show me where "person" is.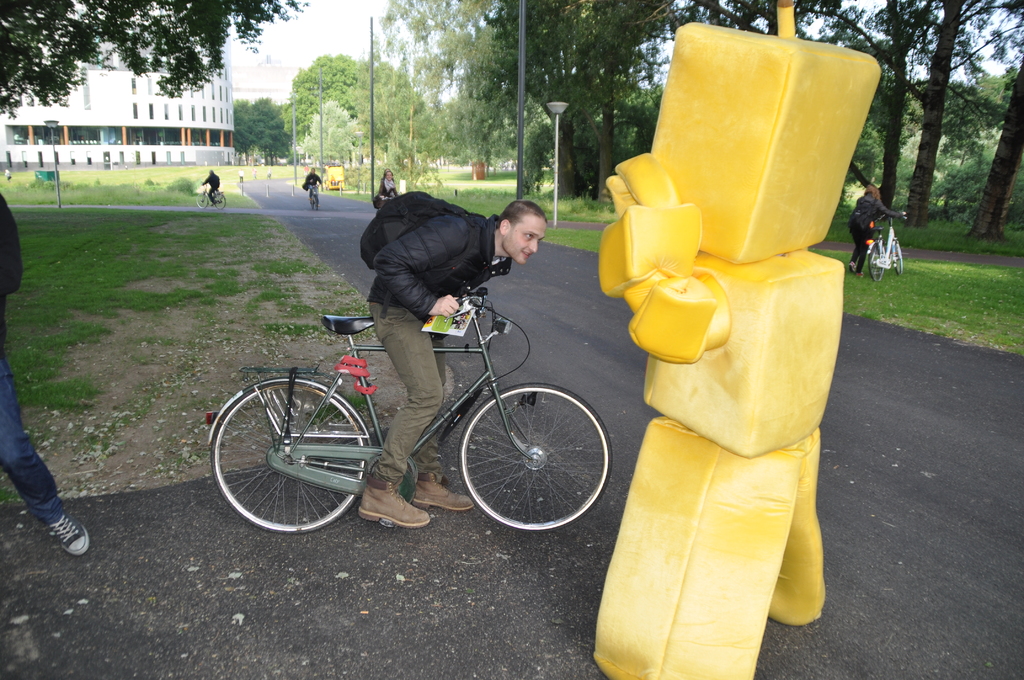
"person" is at [355, 190, 545, 533].
